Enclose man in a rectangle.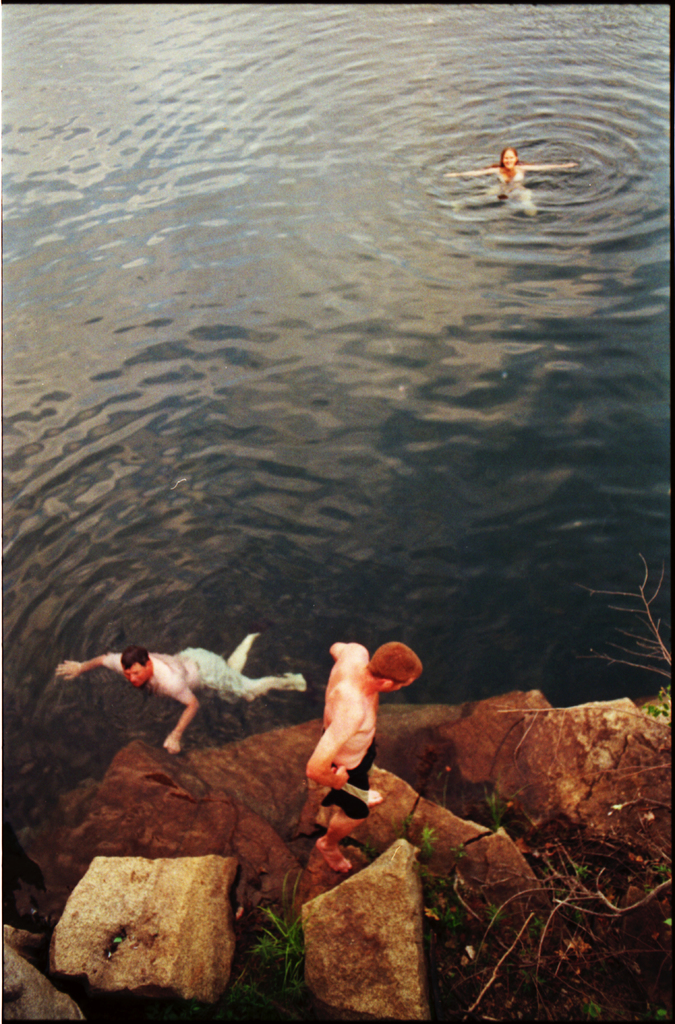
detection(305, 638, 425, 875).
